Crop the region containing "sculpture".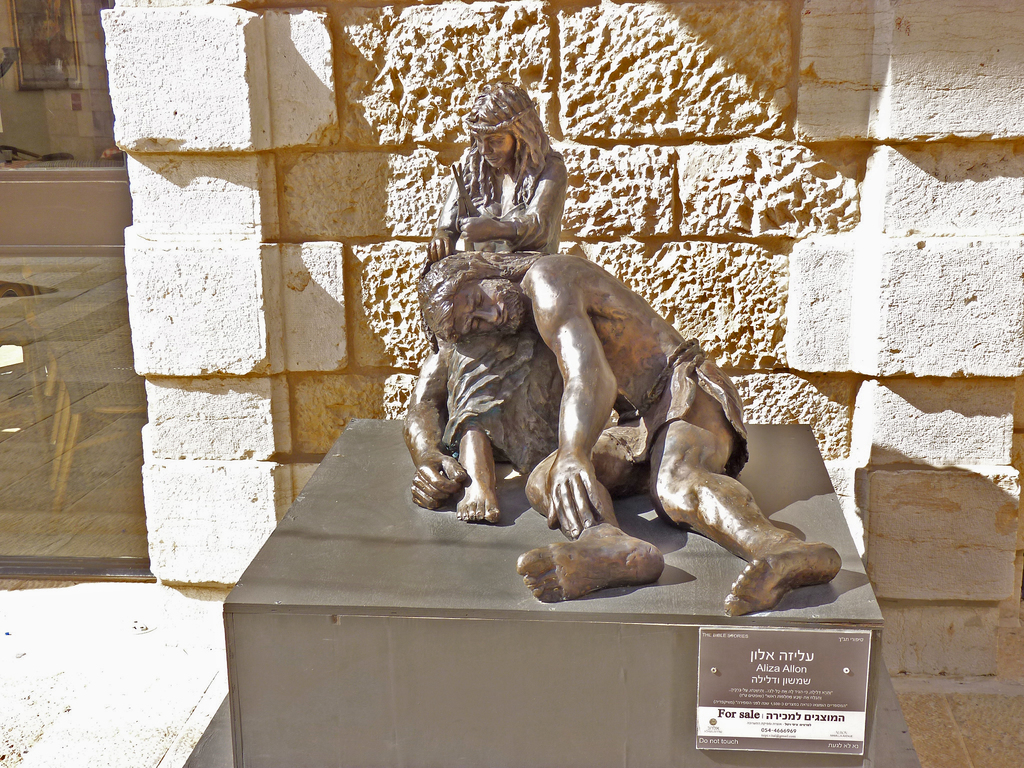
Crop region: 404:77:848:621.
